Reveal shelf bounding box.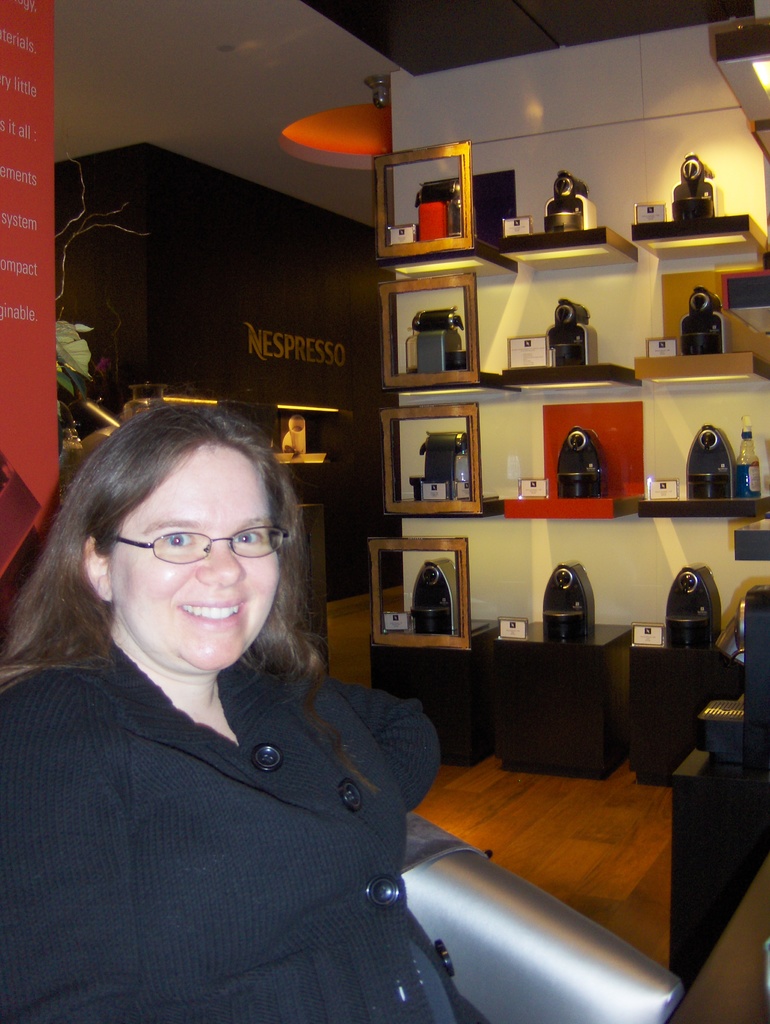
Revealed: (left=365, top=545, right=474, bottom=652).
